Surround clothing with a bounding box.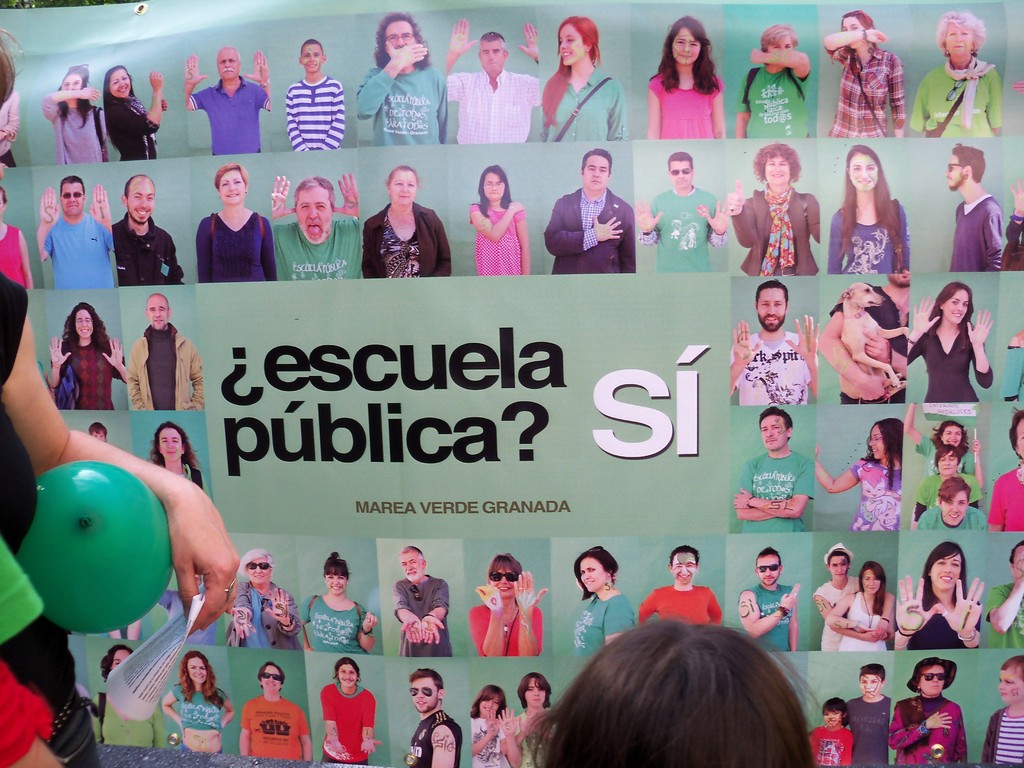
left=921, top=47, right=1009, bottom=137.
